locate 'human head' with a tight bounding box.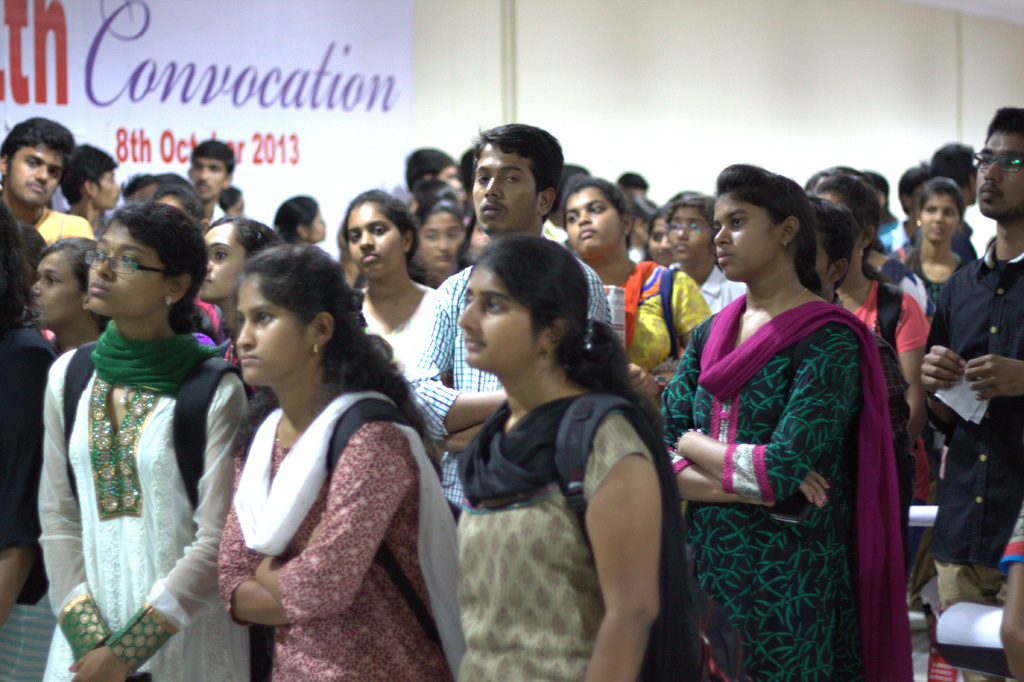
(x1=32, y1=236, x2=102, y2=328).
